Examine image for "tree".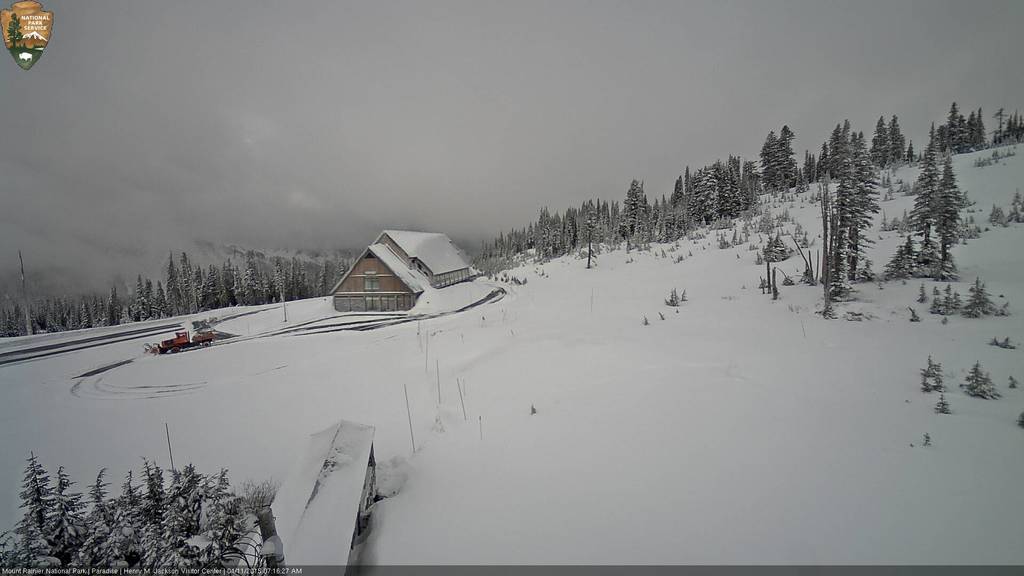
Examination result: crop(814, 122, 900, 308).
